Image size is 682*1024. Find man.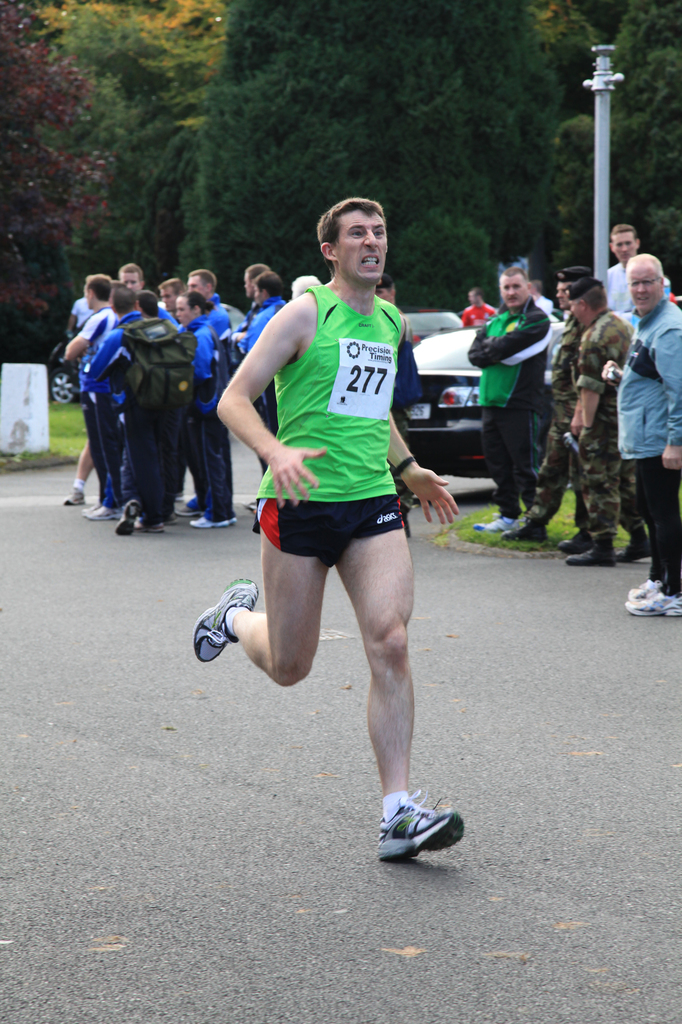
select_region(374, 275, 420, 538).
